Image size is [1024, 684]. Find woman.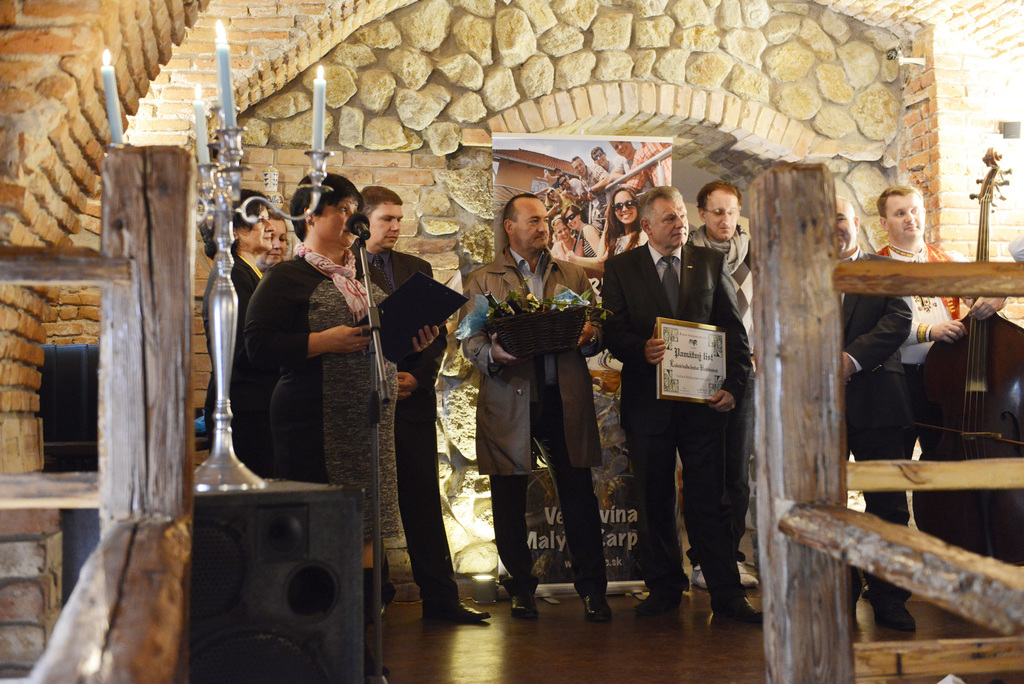
BBox(566, 183, 646, 270).
